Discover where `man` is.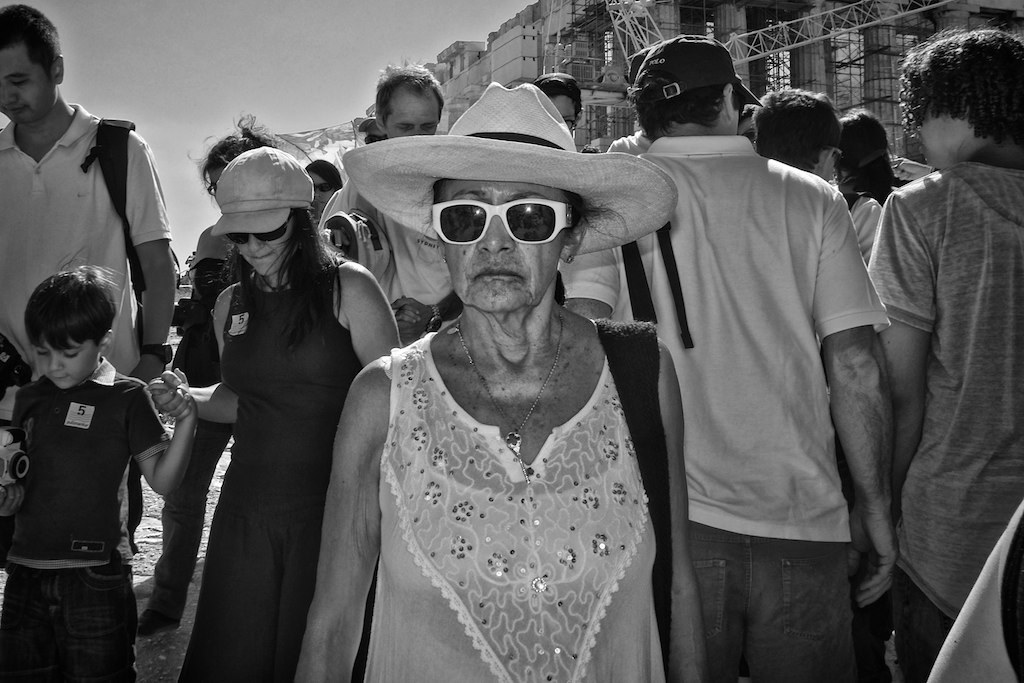
Discovered at detection(0, 0, 176, 570).
